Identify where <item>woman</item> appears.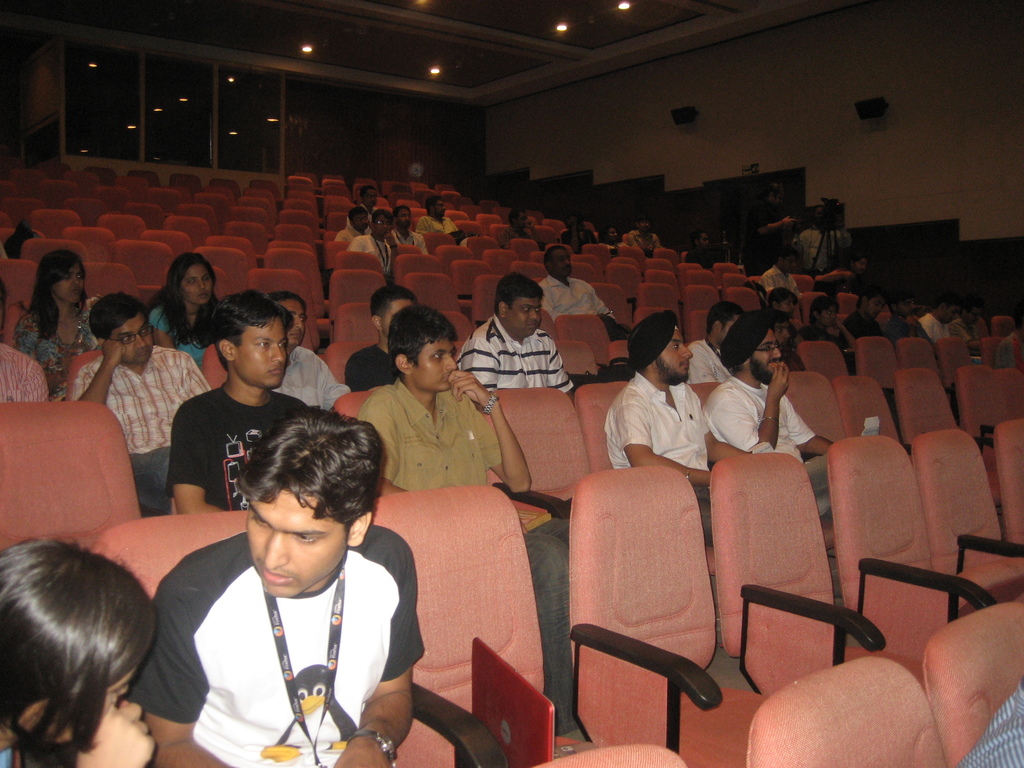
Appears at bbox(2, 538, 162, 767).
